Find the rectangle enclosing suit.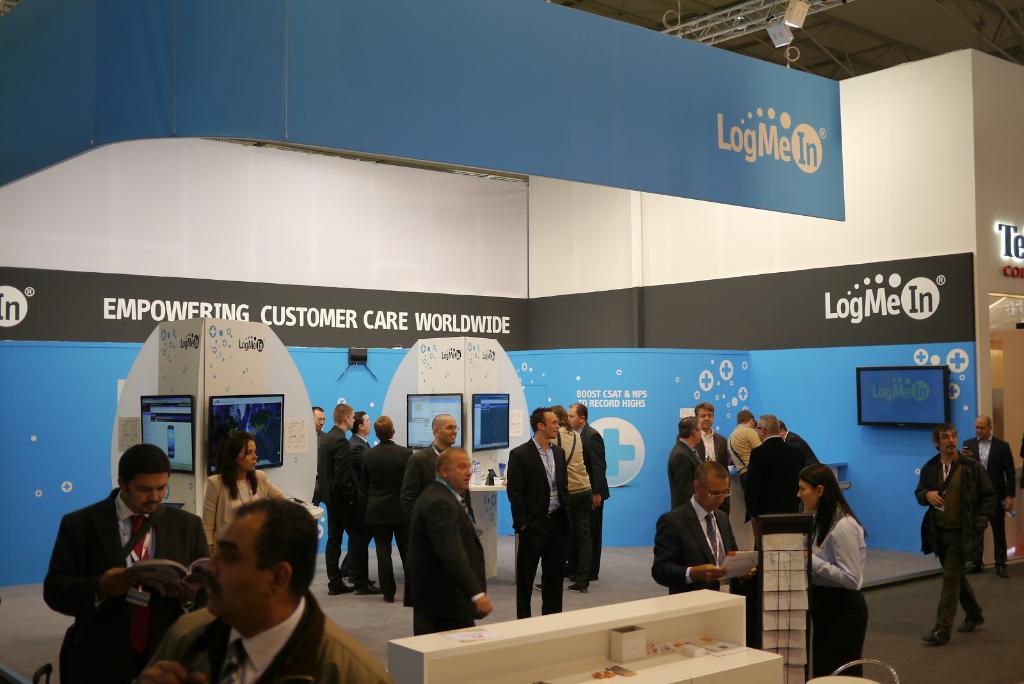
x1=580, y1=426, x2=612, y2=576.
